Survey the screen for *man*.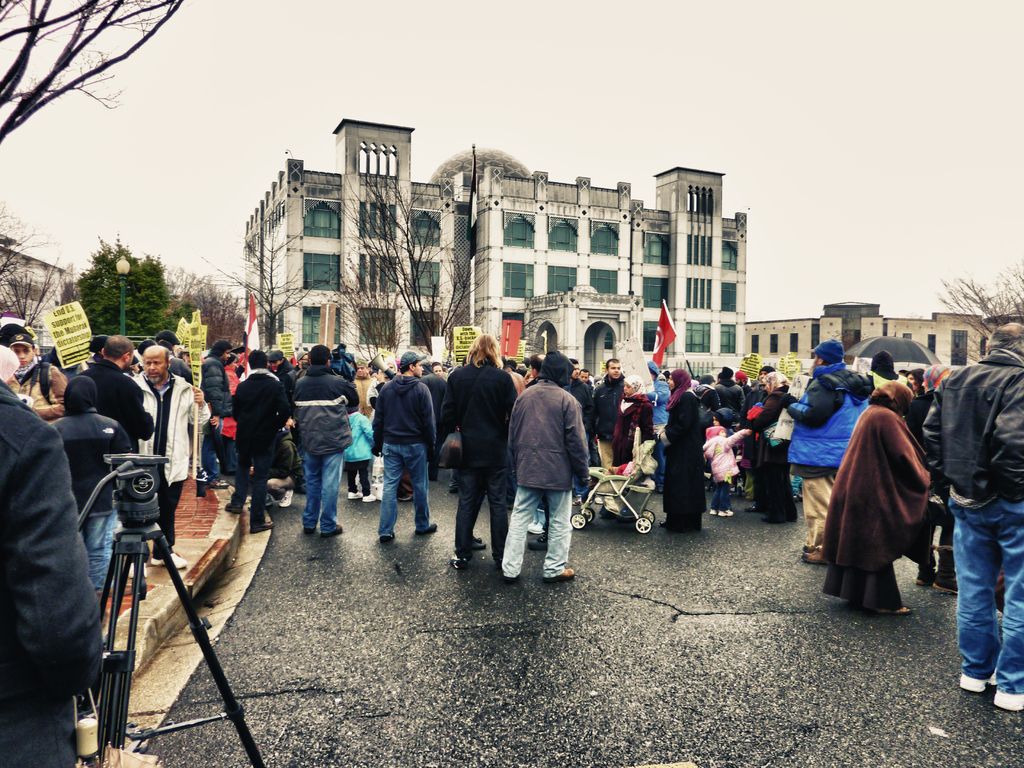
Survey found: (590, 355, 623, 472).
